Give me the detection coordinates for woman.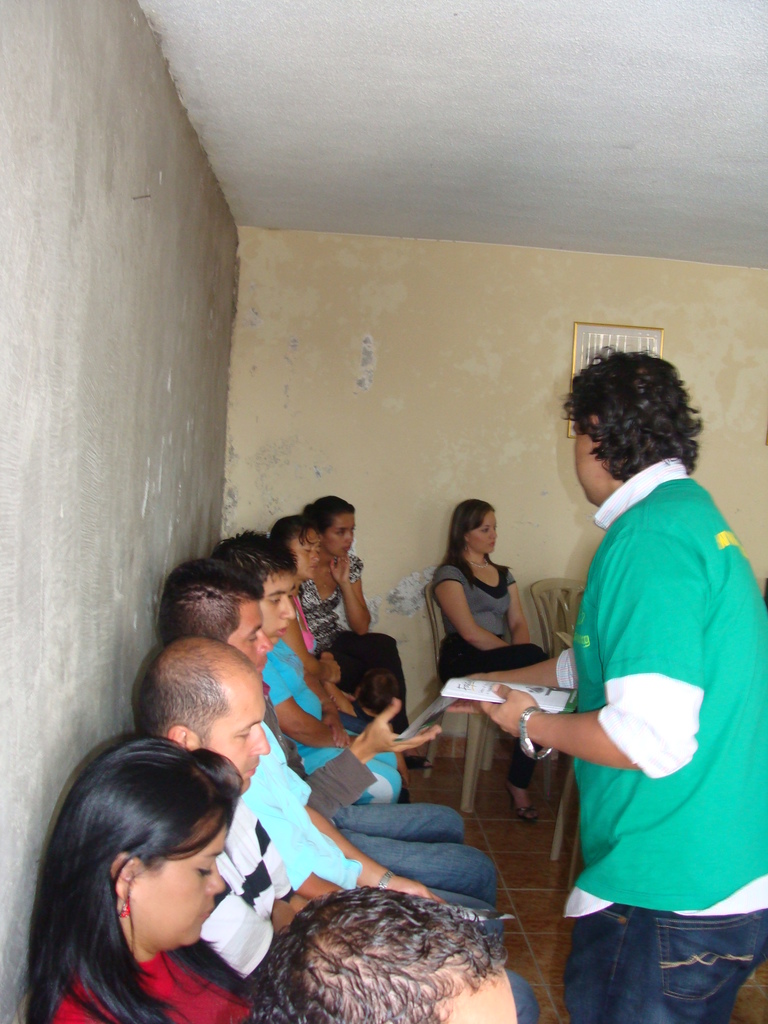
429 498 548 820.
